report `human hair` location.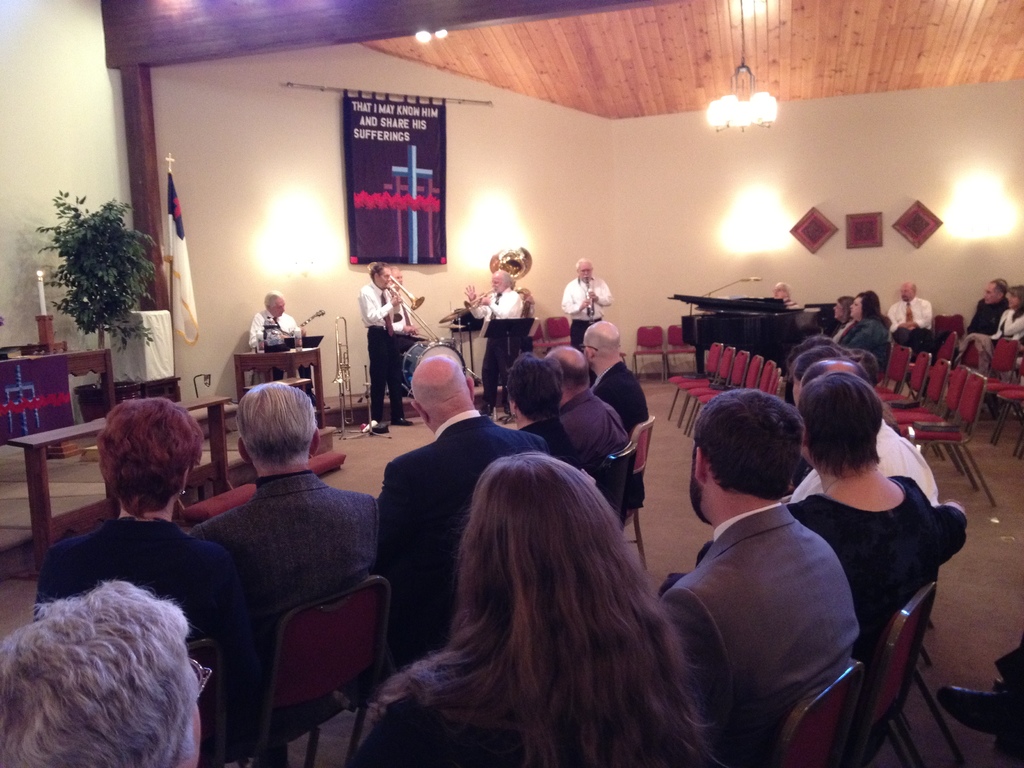
Report: (left=991, top=278, right=1009, bottom=296).
